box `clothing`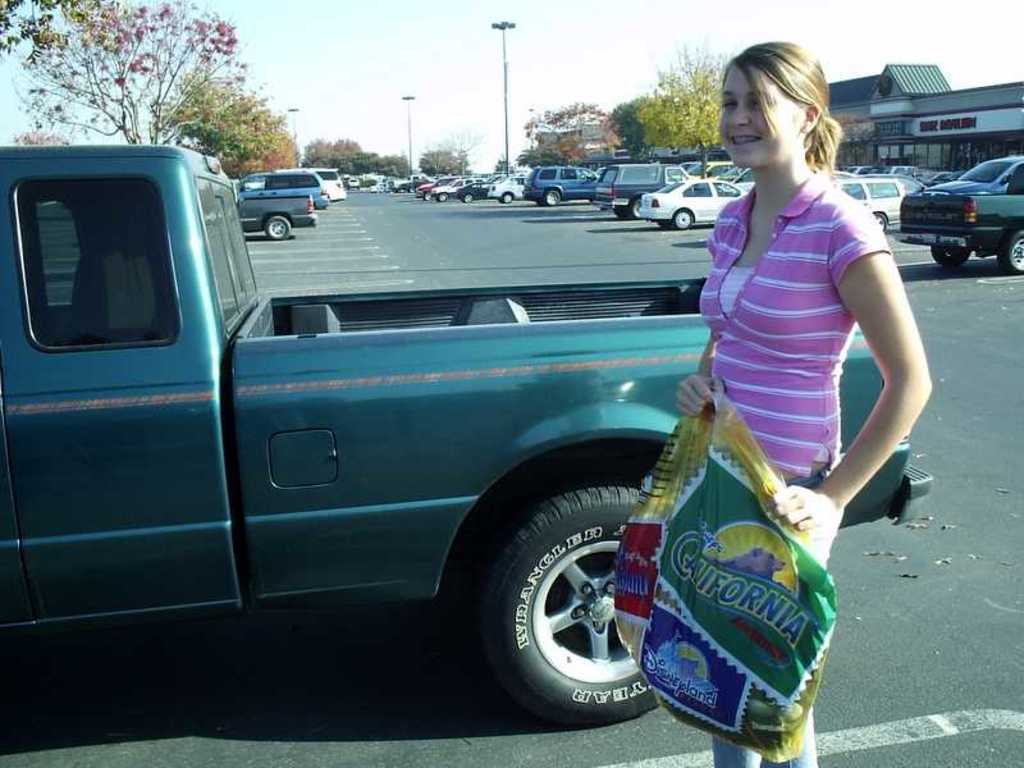
left=603, top=393, right=863, bottom=753
